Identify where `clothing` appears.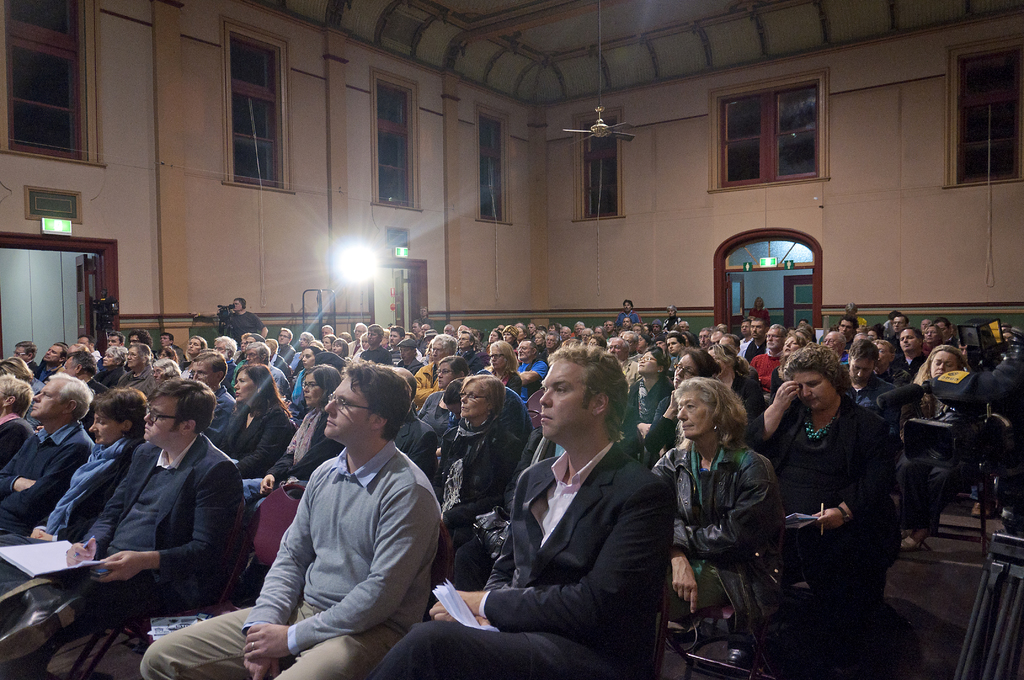
Appears at {"left": 843, "top": 374, "right": 900, "bottom": 410}.
